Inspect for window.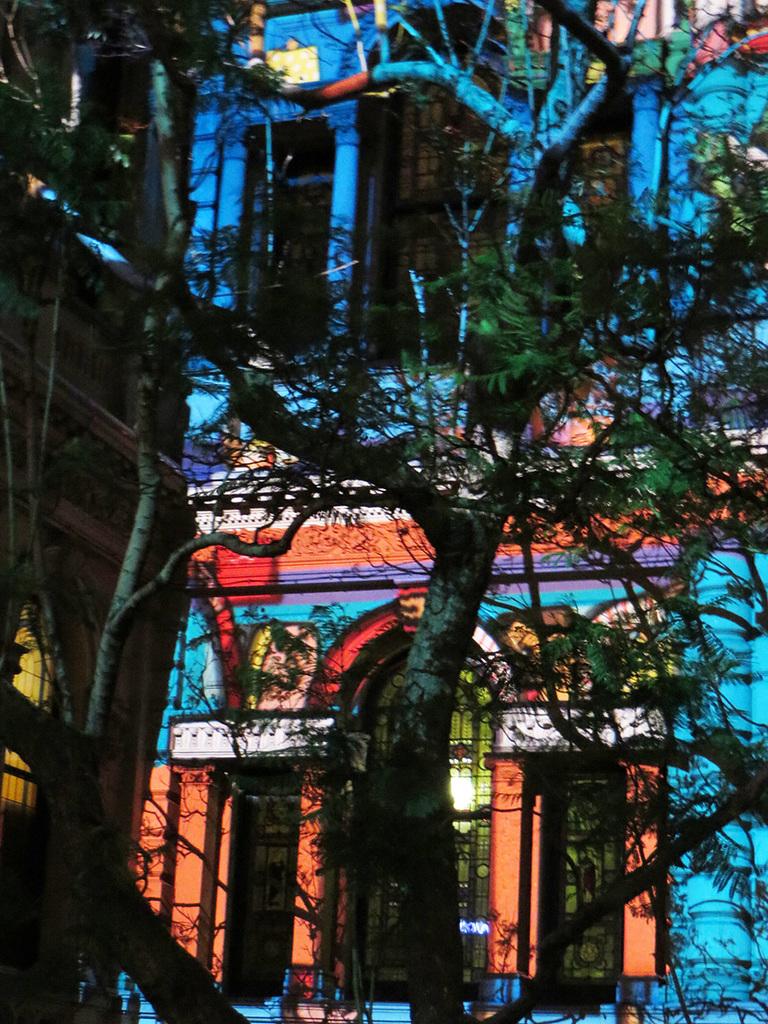
Inspection: x1=532 y1=772 x2=625 y2=1012.
